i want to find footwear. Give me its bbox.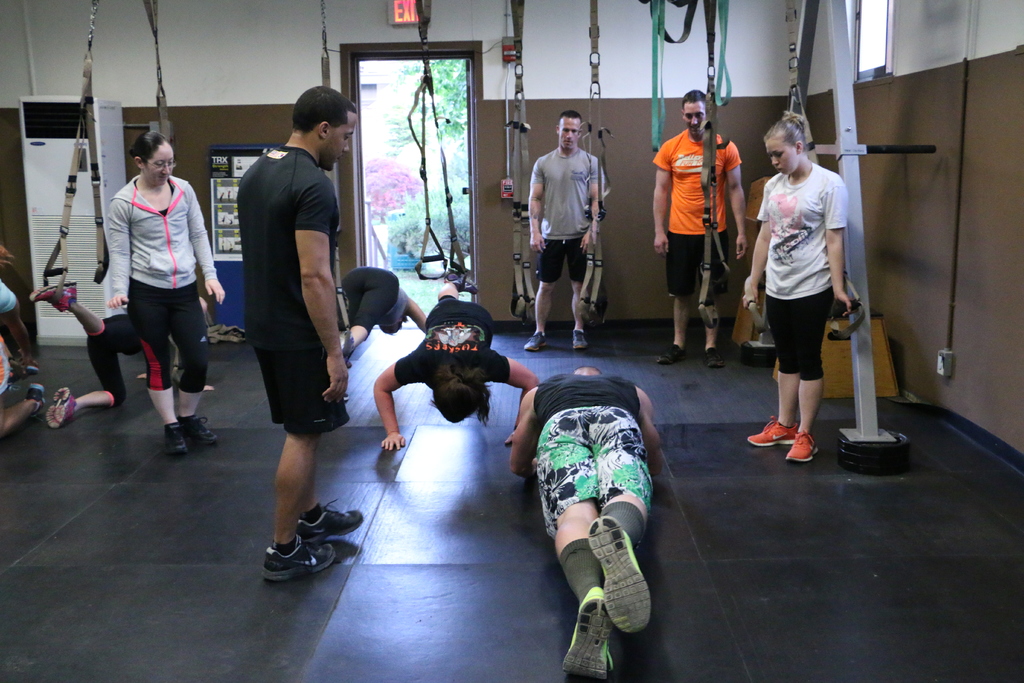
167,424,197,453.
